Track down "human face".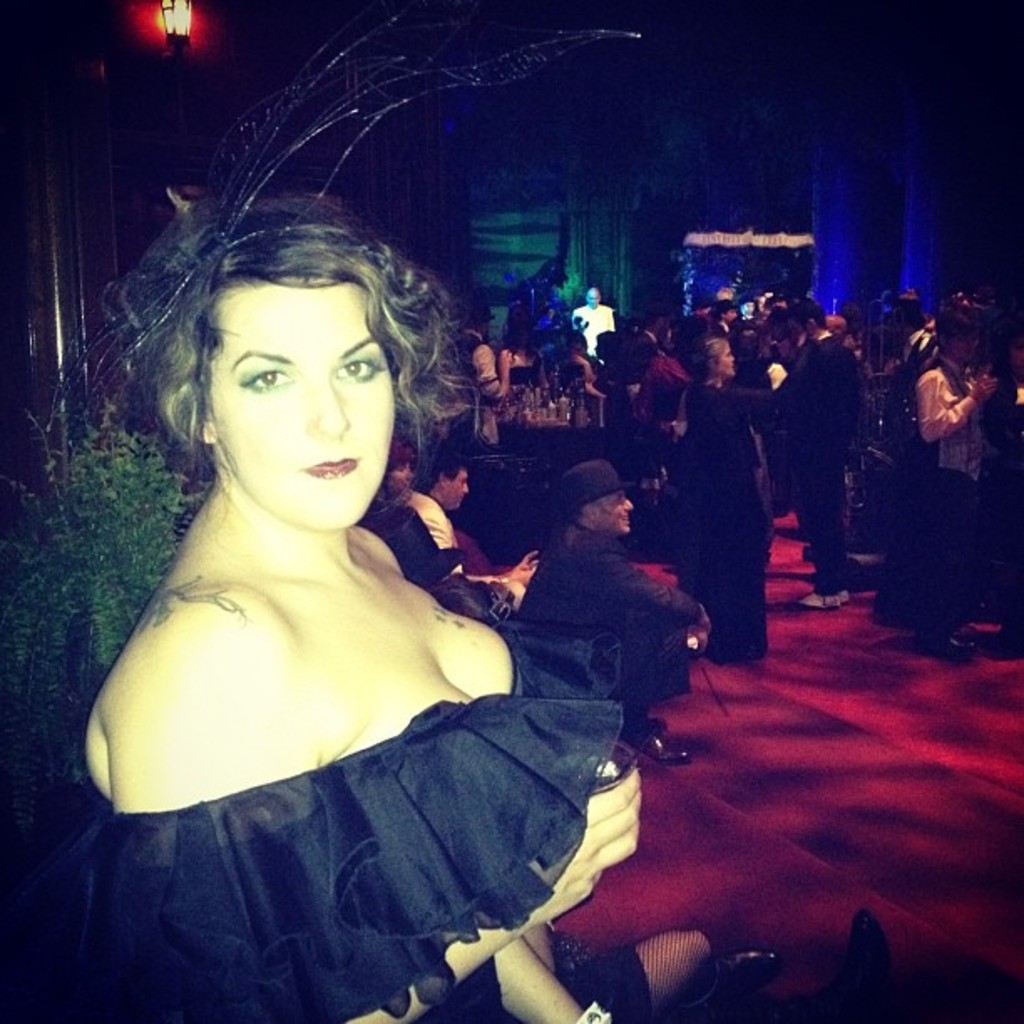
Tracked to 599, 490, 636, 534.
